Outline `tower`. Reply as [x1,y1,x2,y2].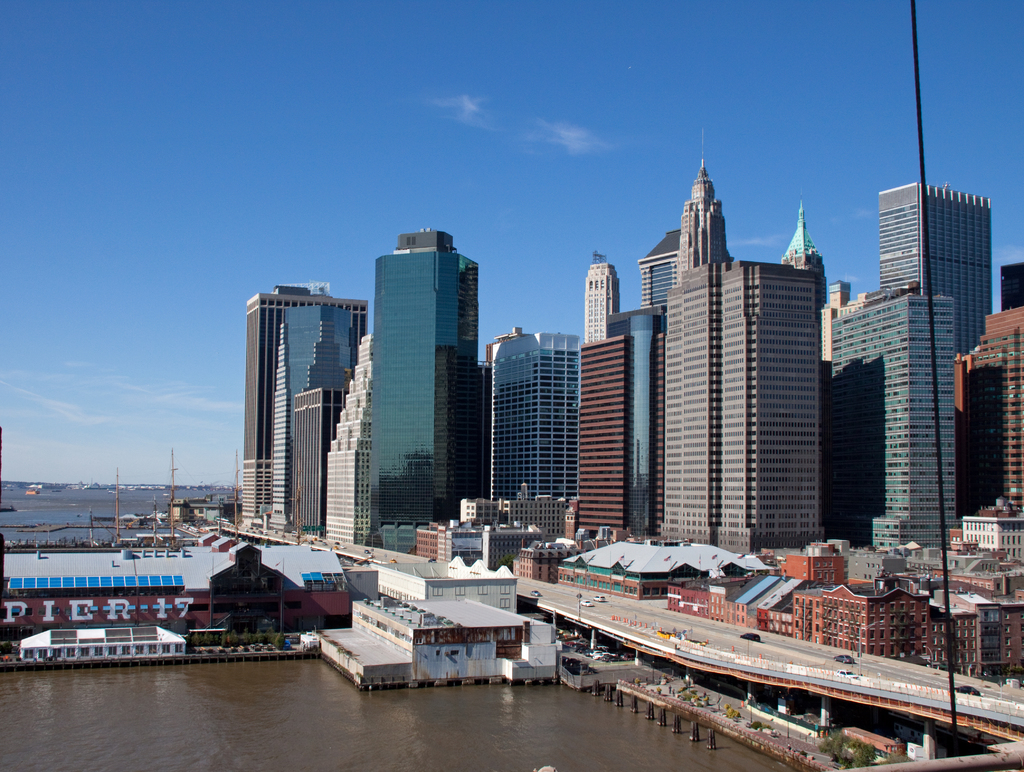
[636,224,683,308].
